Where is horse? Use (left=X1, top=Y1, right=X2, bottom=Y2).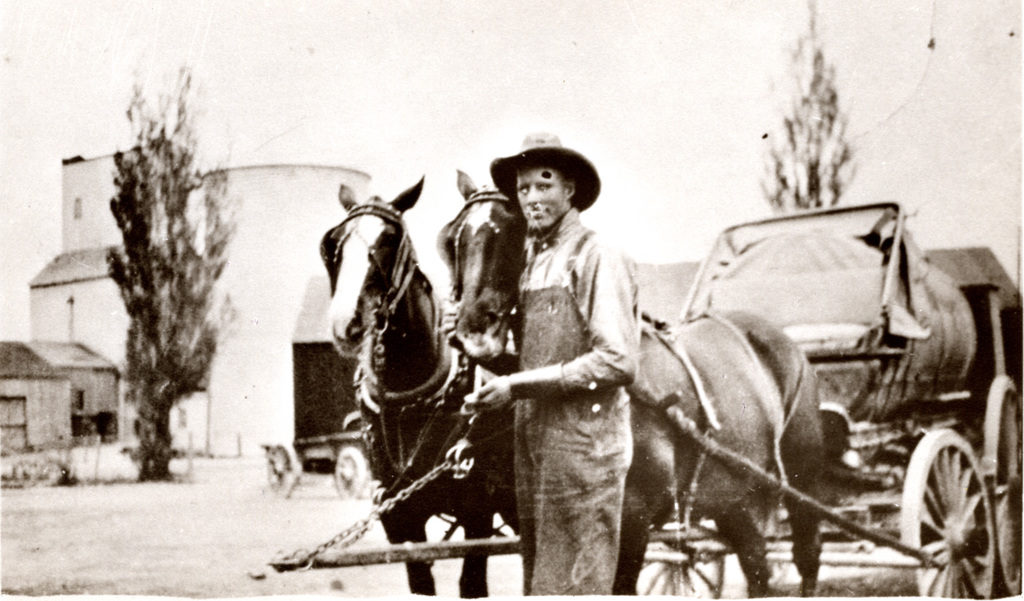
(left=433, top=158, right=825, bottom=600).
